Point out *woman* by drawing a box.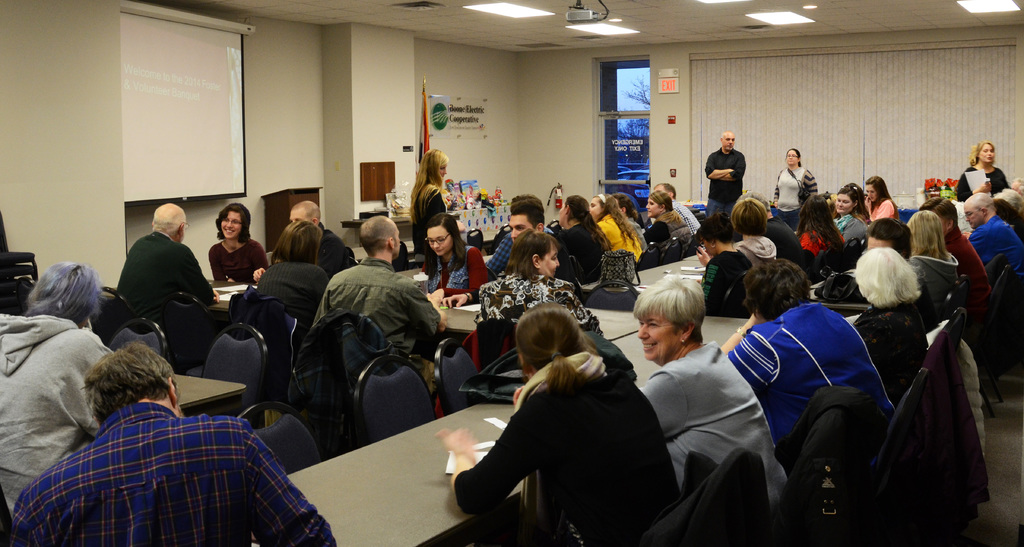
857:243:927:411.
